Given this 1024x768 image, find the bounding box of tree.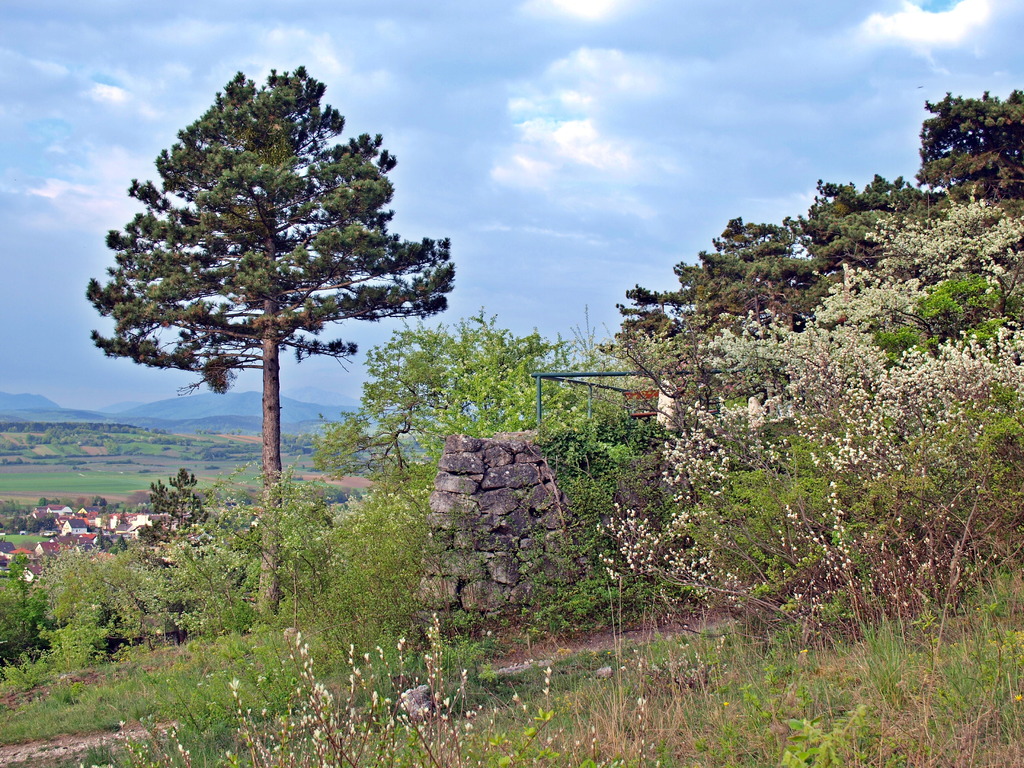
bbox=[87, 59, 463, 625].
